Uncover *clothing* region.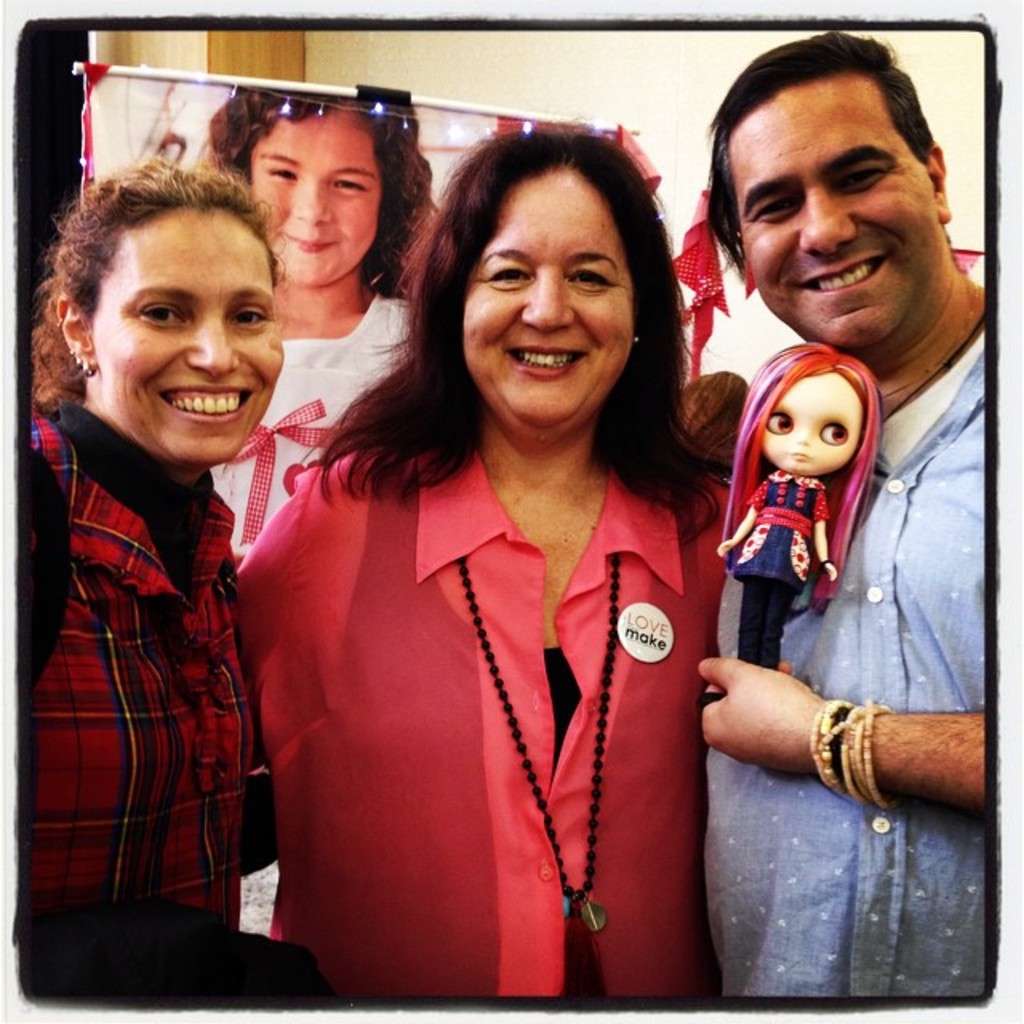
Uncovered: [739,467,819,669].
